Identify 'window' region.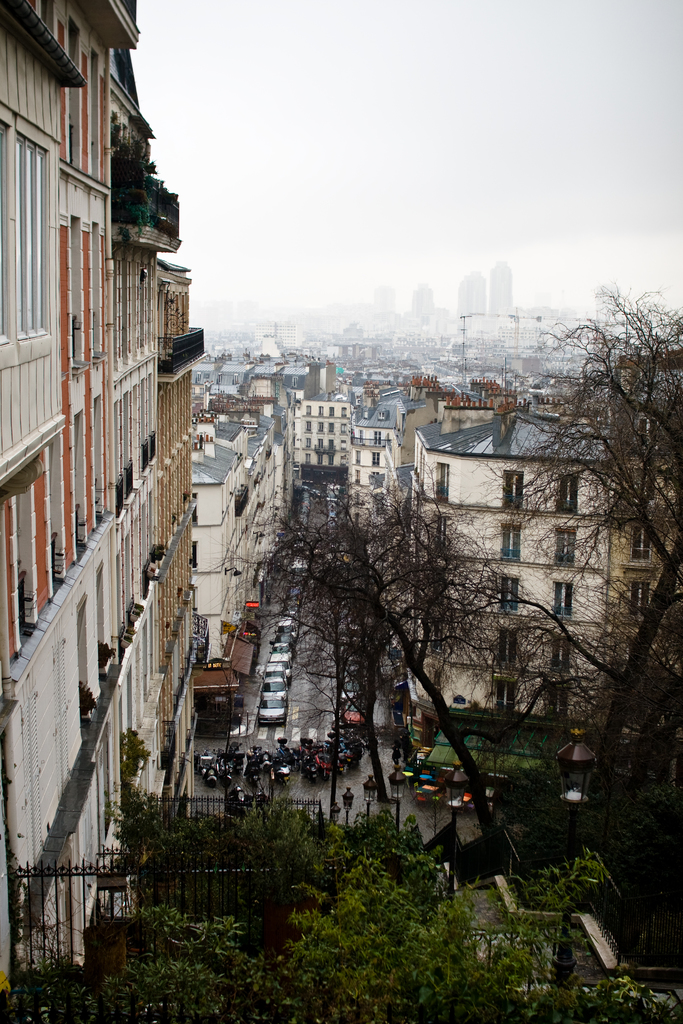
Region: select_region(502, 523, 523, 563).
